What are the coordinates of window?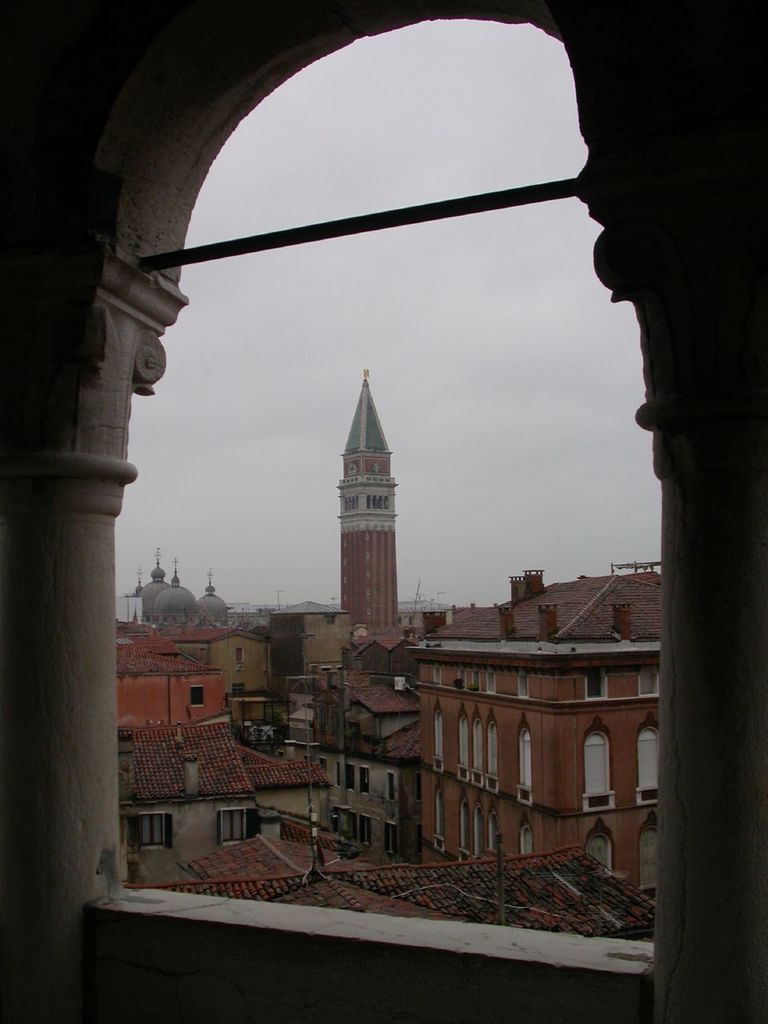
219 806 246 846.
